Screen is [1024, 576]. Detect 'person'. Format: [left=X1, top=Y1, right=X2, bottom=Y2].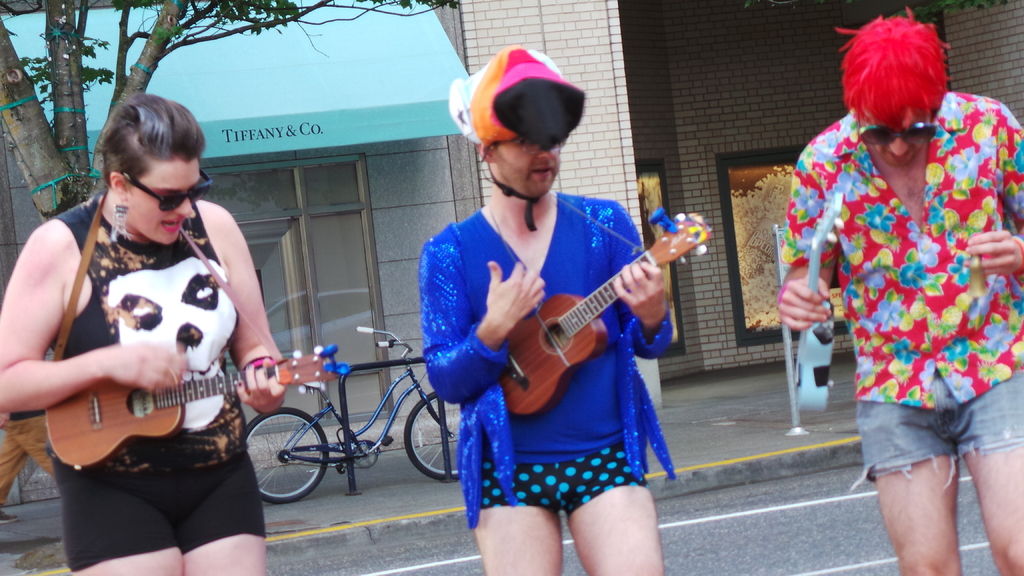
[left=781, top=4, right=1023, bottom=575].
